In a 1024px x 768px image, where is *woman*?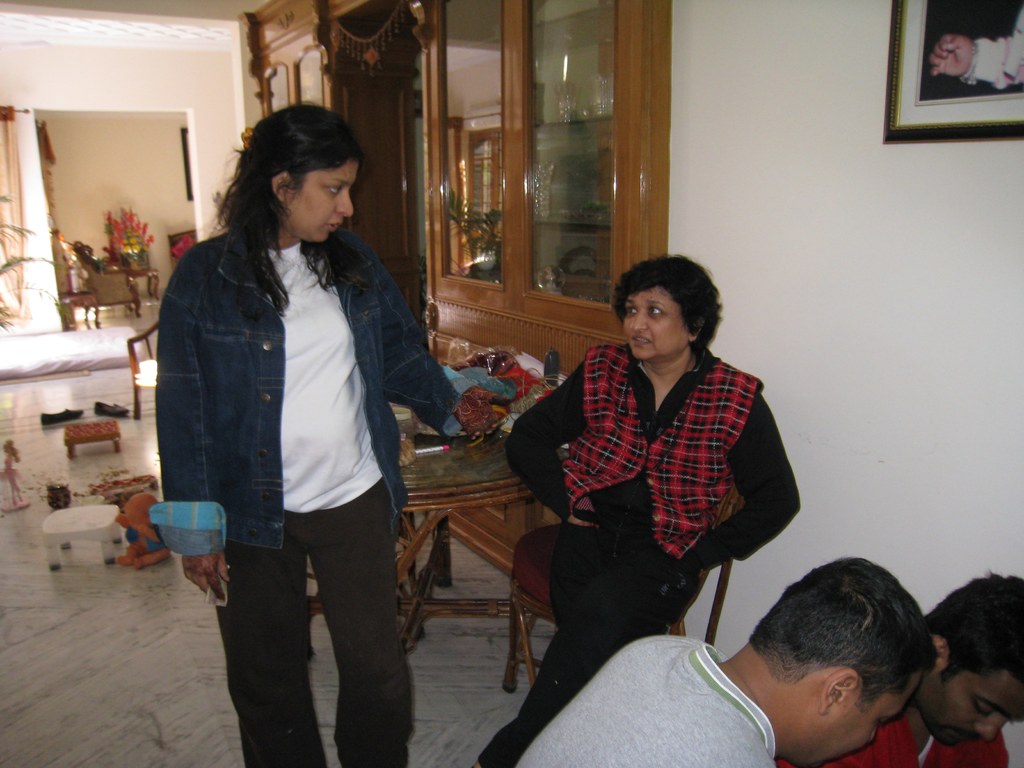
l=506, t=238, r=792, b=755.
